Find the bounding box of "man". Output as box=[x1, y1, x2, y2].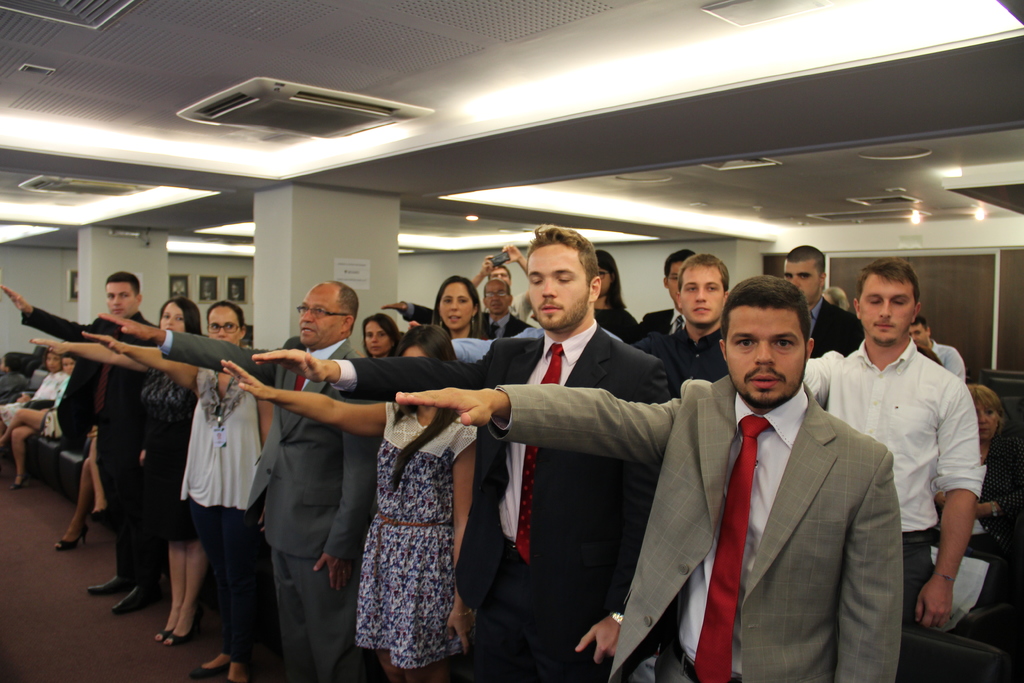
box=[380, 279, 534, 341].
